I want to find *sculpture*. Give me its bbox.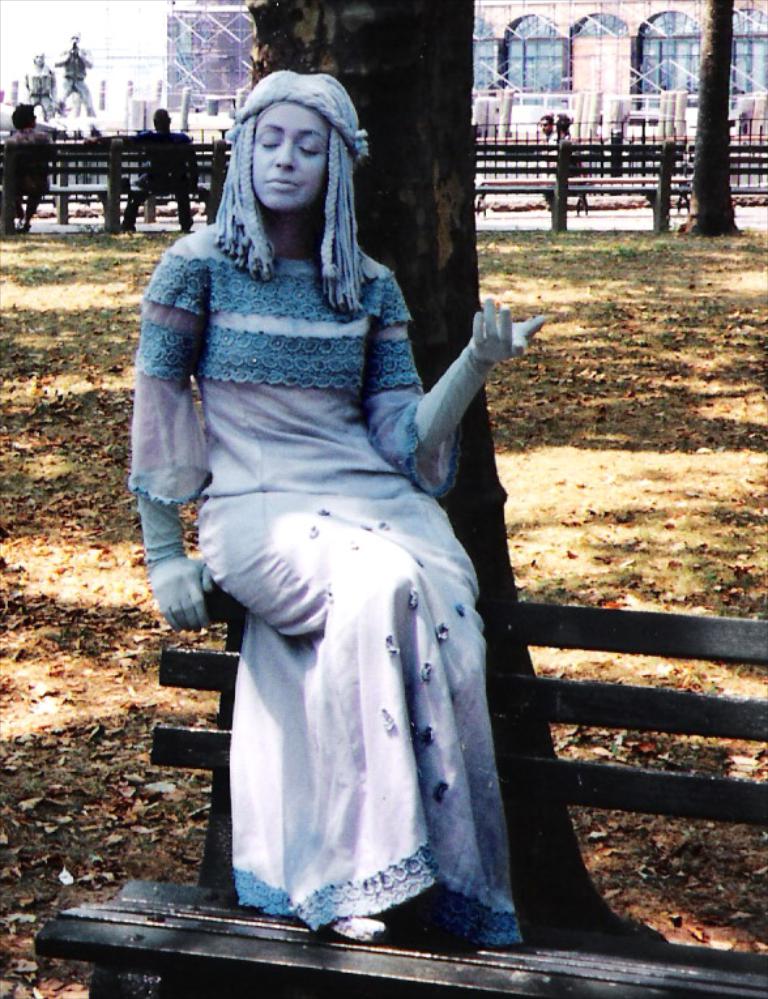
{"x1": 135, "y1": 67, "x2": 562, "y2": 942}.
